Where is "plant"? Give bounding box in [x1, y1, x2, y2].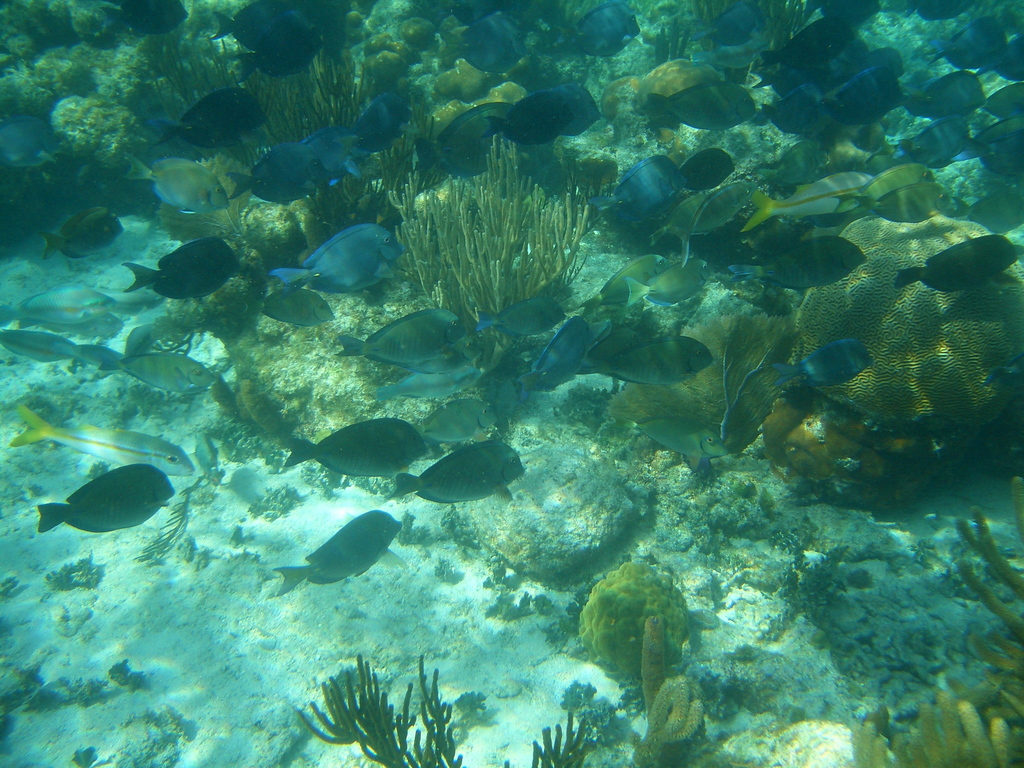
[434, 557, 459, 588].
